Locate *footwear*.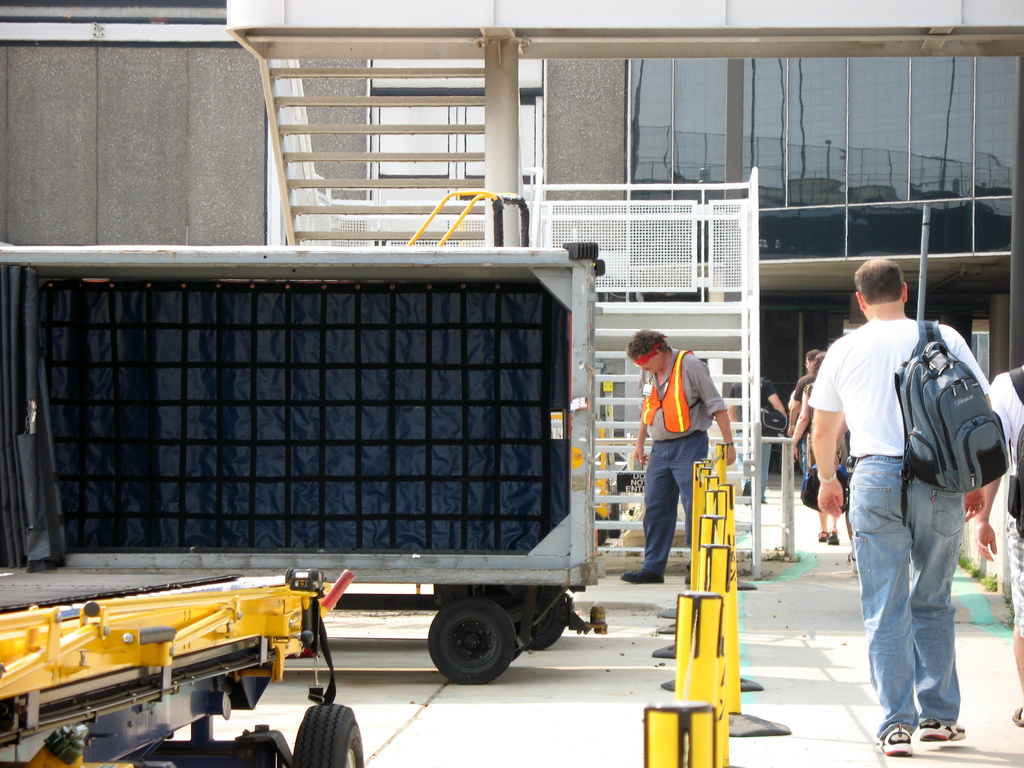
Bounding box: (x1=879, y1=721, x2=911, y2=759).
